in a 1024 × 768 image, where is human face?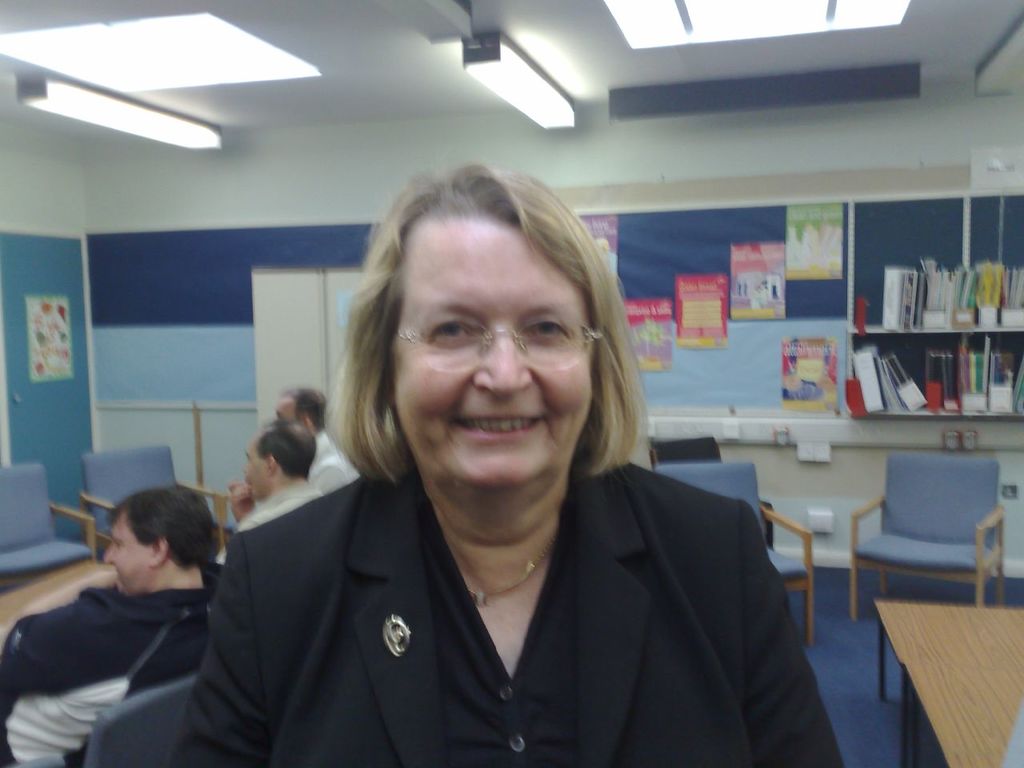
locate(399, 222, 595, 490).
